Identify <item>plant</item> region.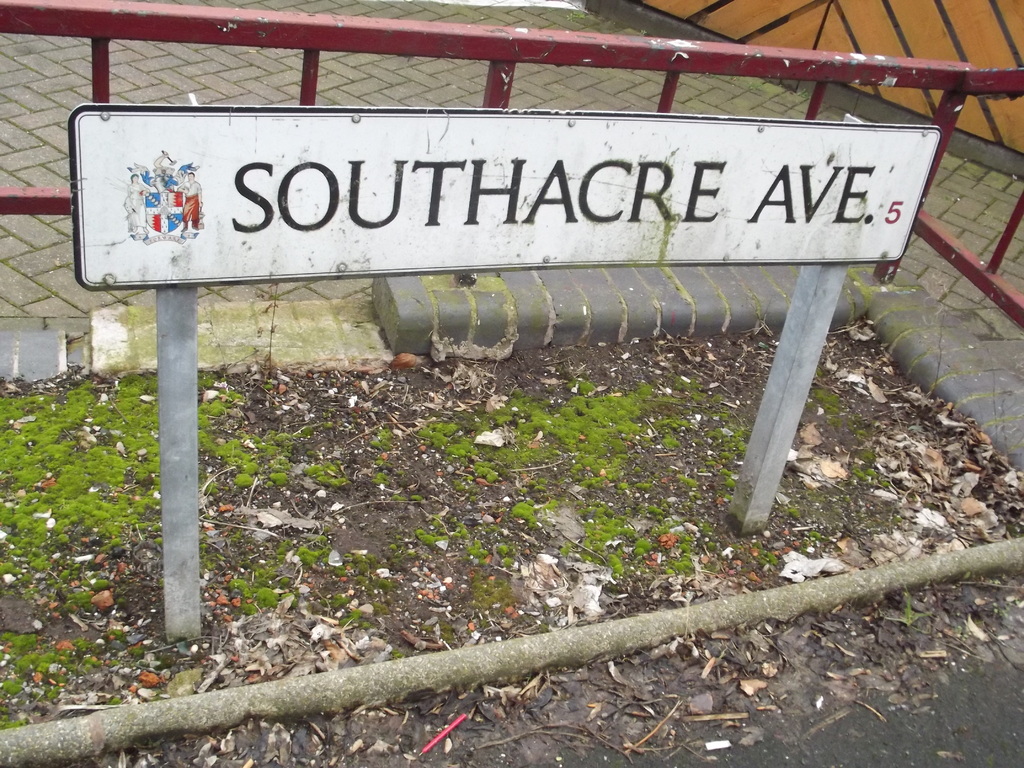
Region: 366 425 399 456.
